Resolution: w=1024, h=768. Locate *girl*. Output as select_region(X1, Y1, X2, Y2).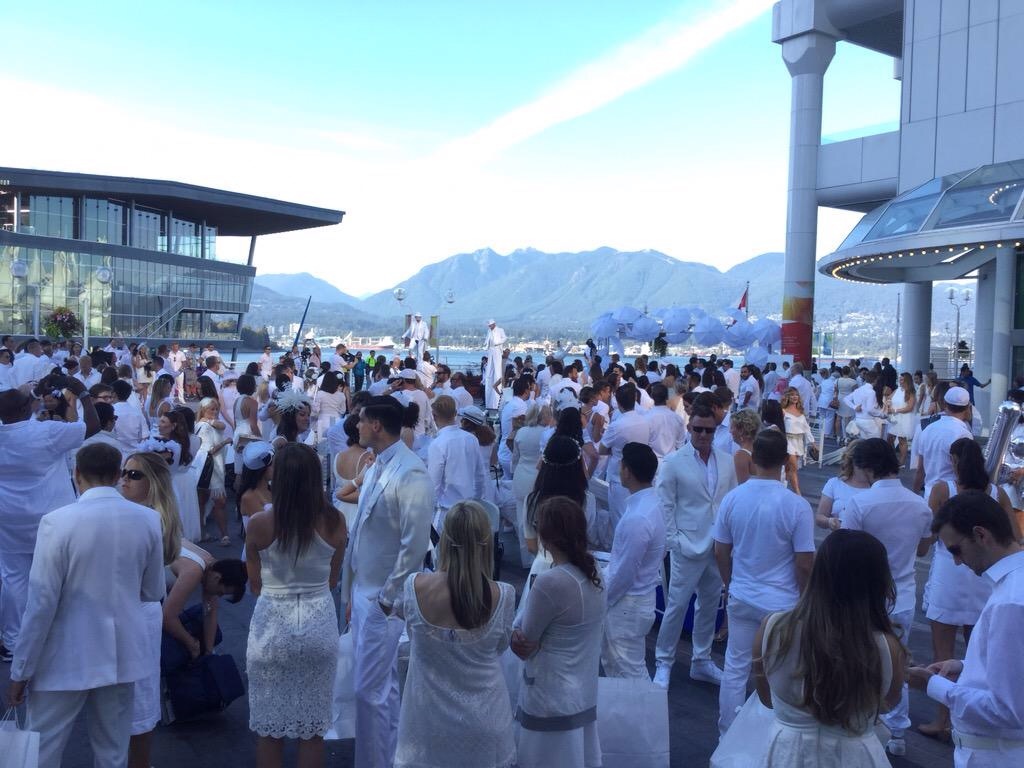
select_region(193, 376, 218, 400).
